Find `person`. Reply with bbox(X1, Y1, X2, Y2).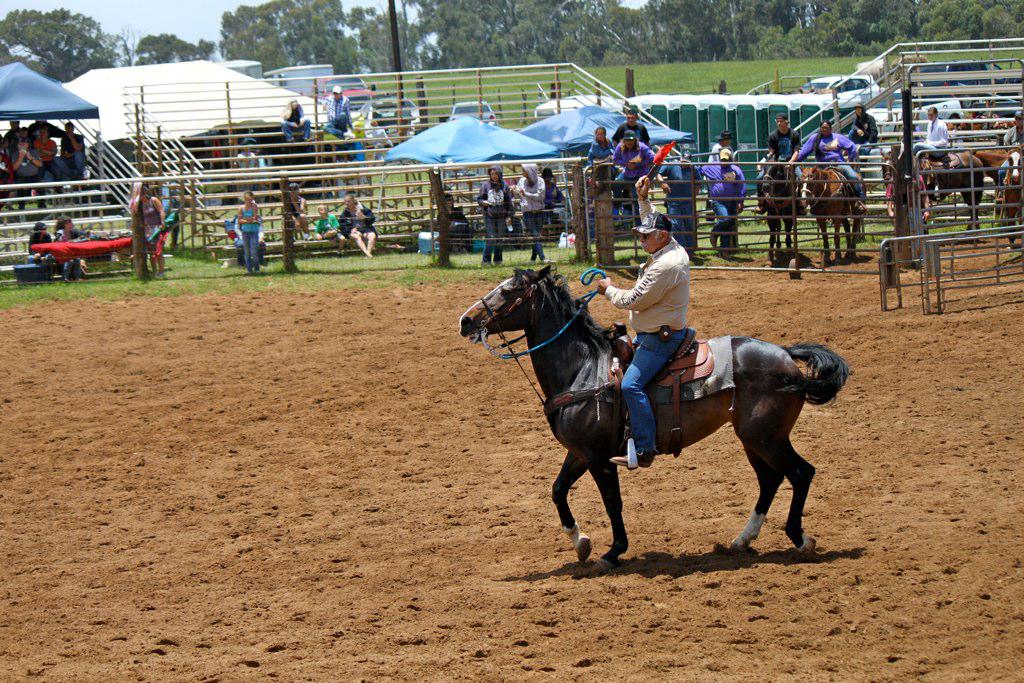
bbox(473, 167, 514, 256).
